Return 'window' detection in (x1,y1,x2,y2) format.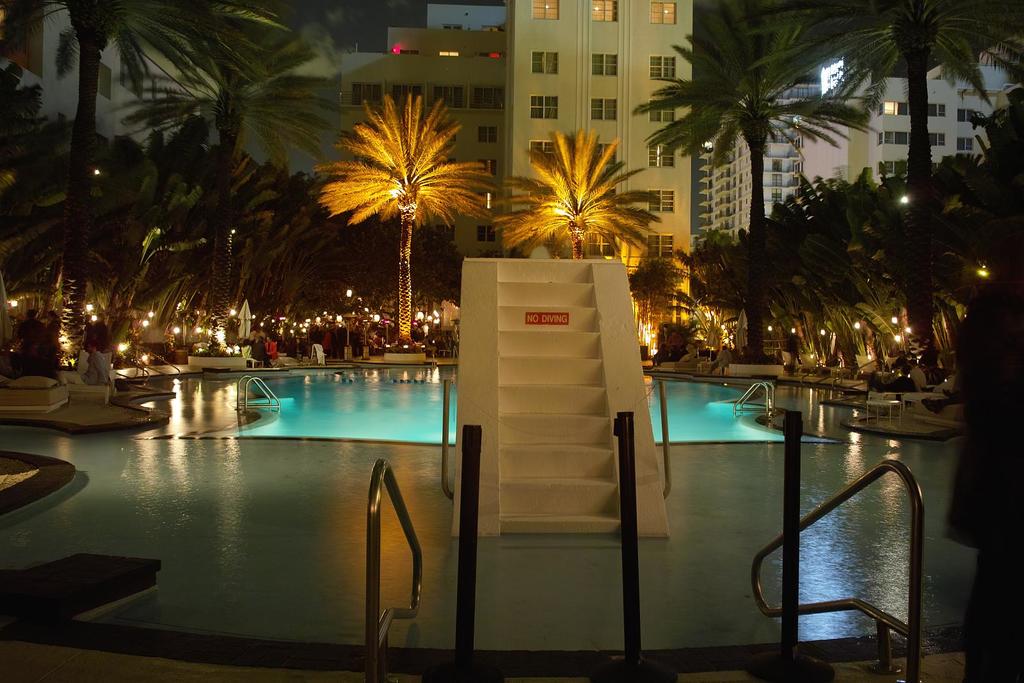
(394,84,419,107).
